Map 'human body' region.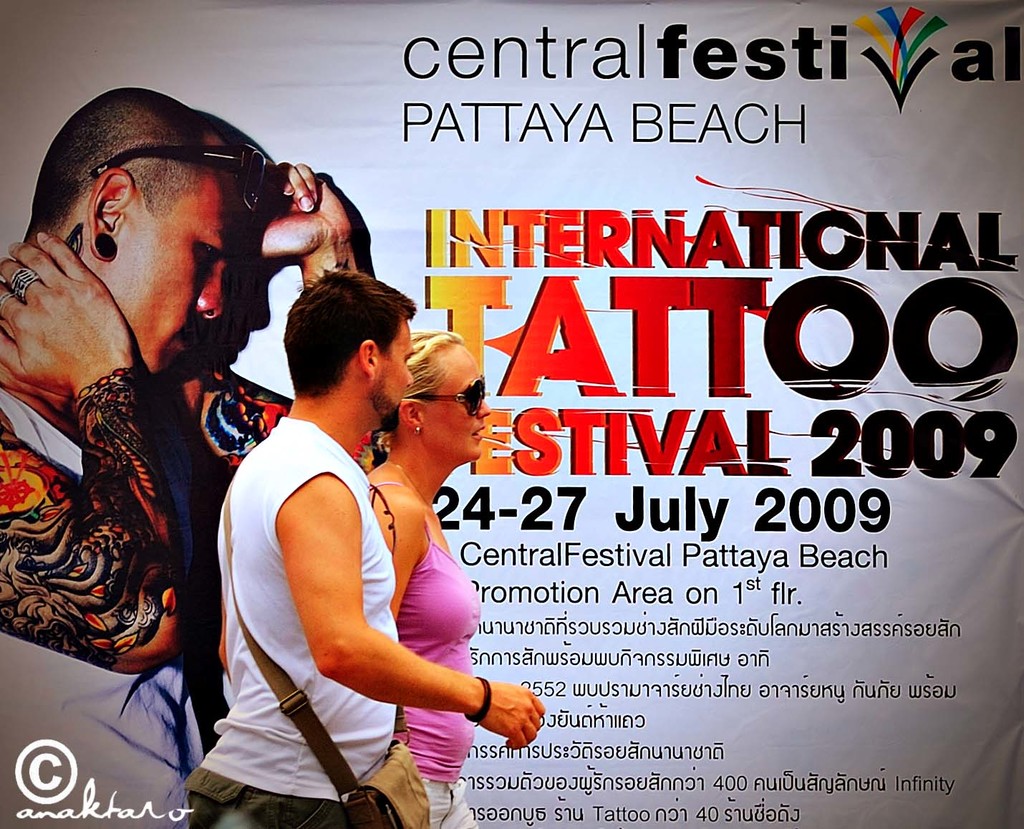
Mapped to detection(183, 414, 544, 828).
